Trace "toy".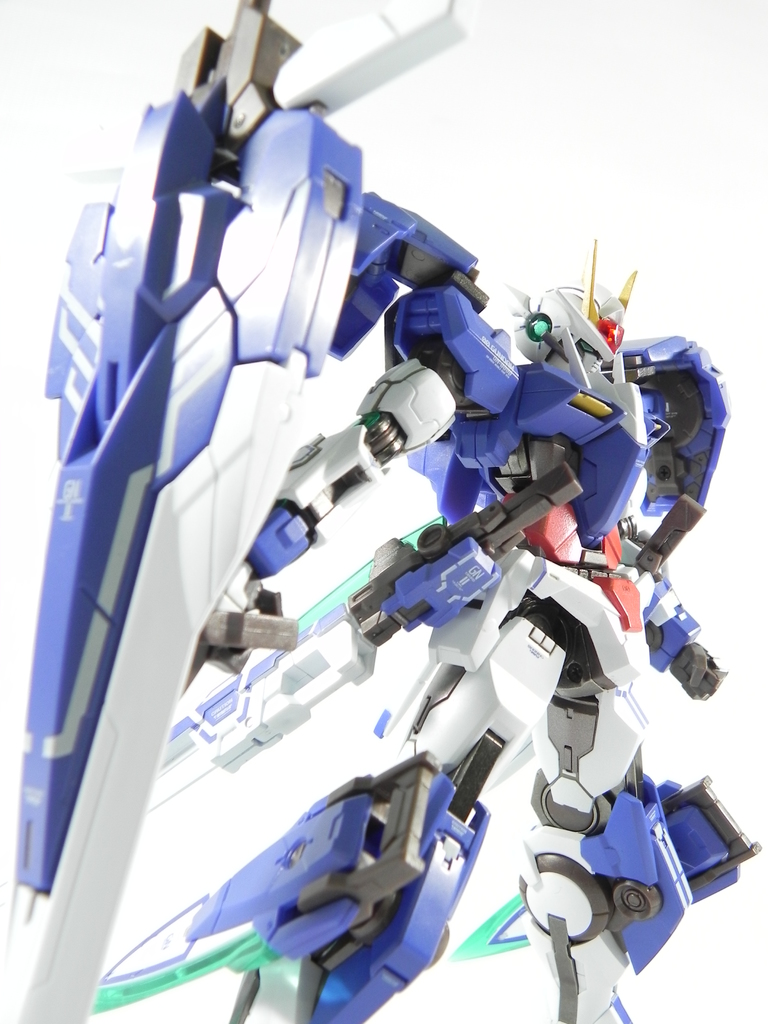
Traced to x1=0, y1=83, x2=767, y2=983.
